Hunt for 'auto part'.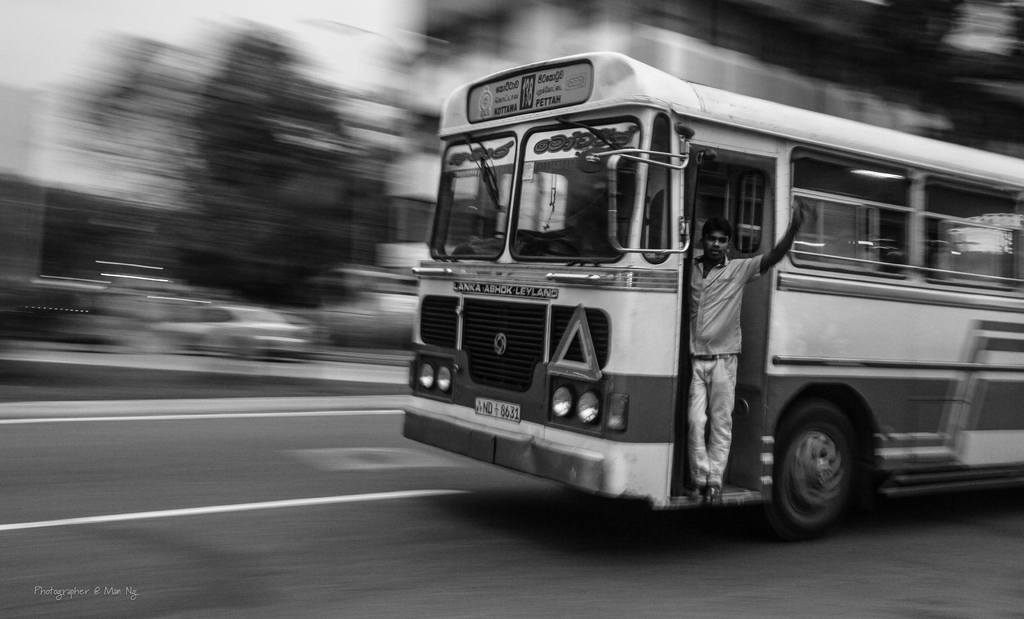
Hunted down at [left=927, top=179, right=1023, bottom=287].
